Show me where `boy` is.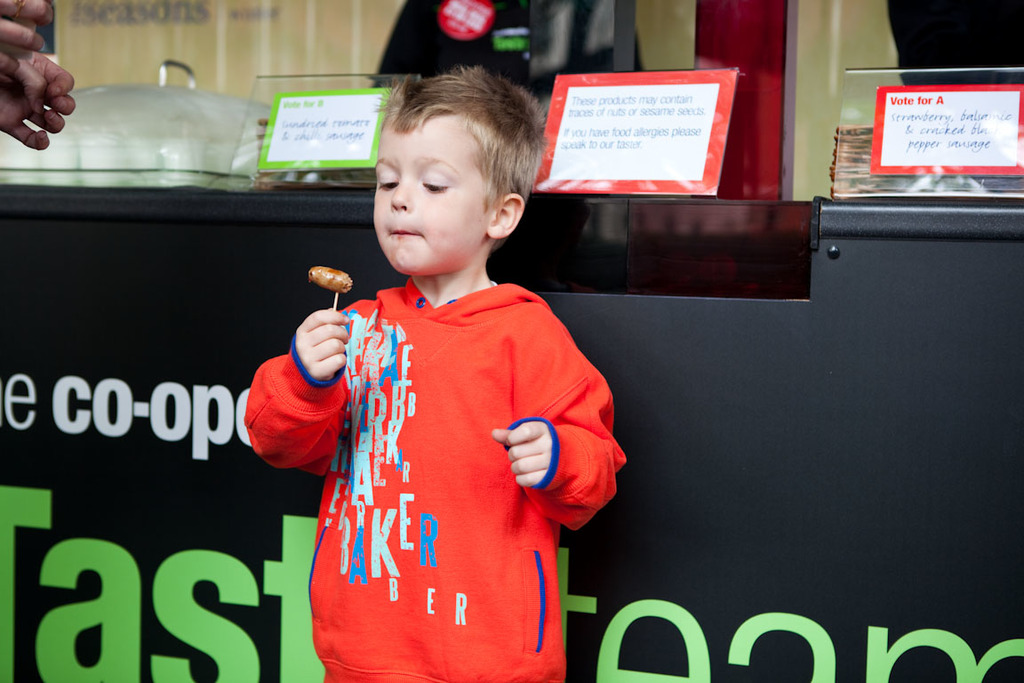
`boy` is at (left=279, top=77, right=628, bottom=663).
